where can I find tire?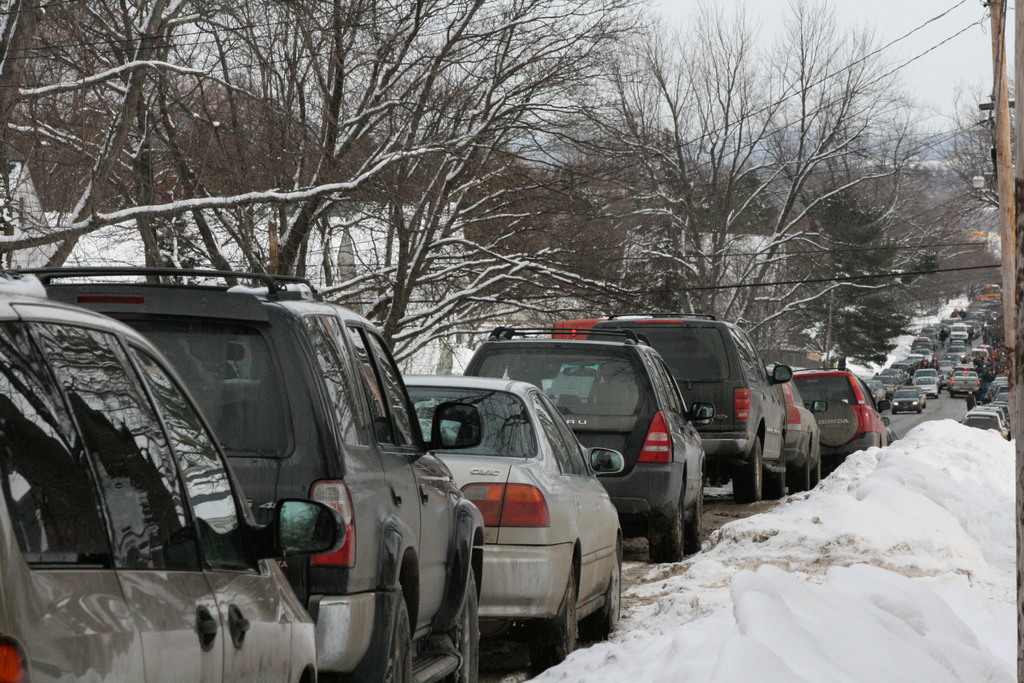
You can find it at pyautogui.locateOnScreen(378, 597, 419, 680).
